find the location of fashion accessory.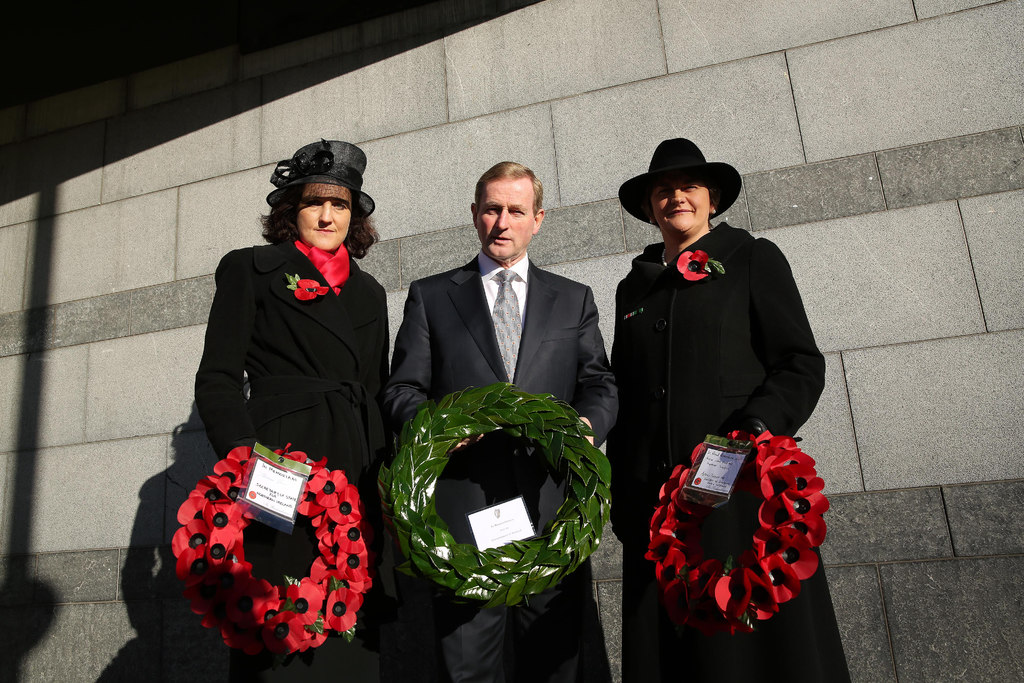
Location: 261 235 351 304.
